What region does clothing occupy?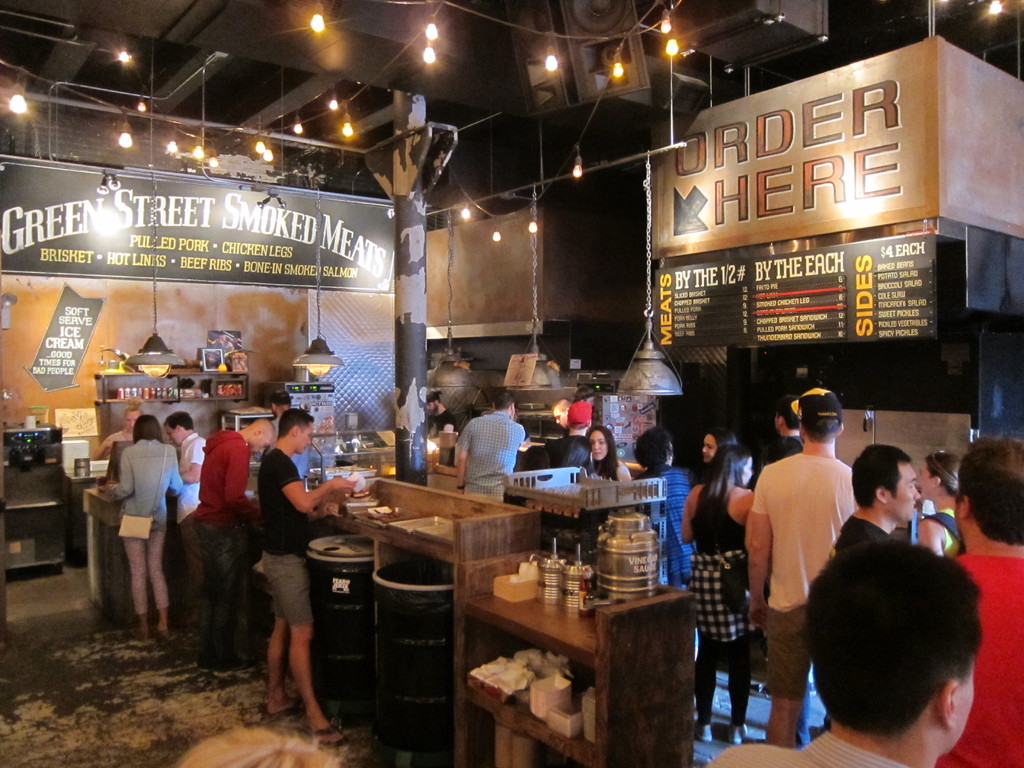
box(929, 508, 960, 561).
